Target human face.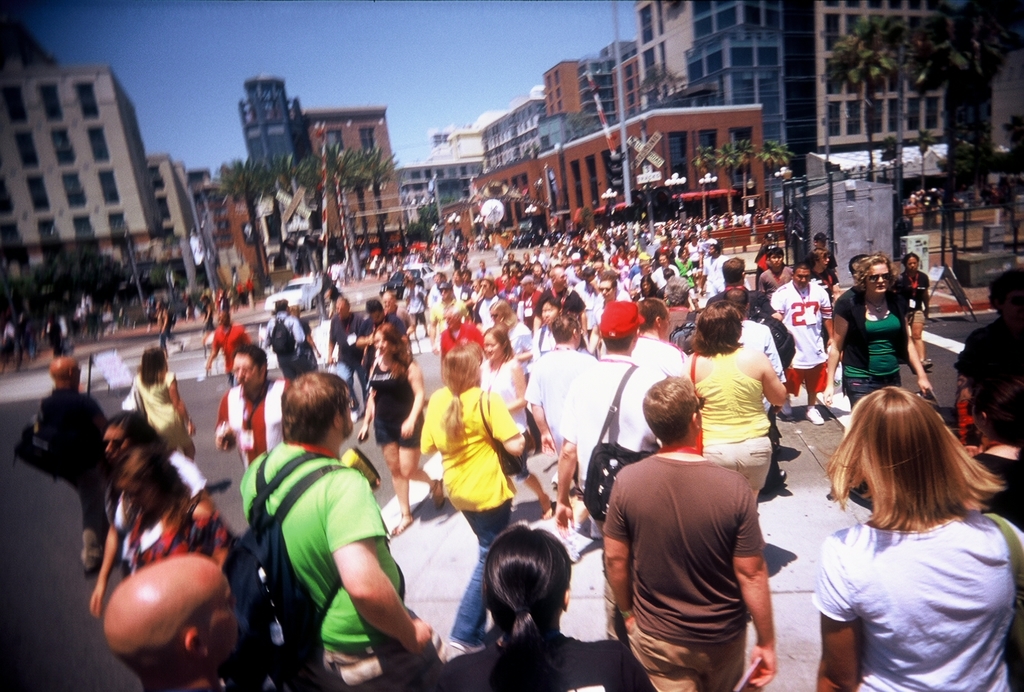
Target region: box(479, 279, 494, 292).
